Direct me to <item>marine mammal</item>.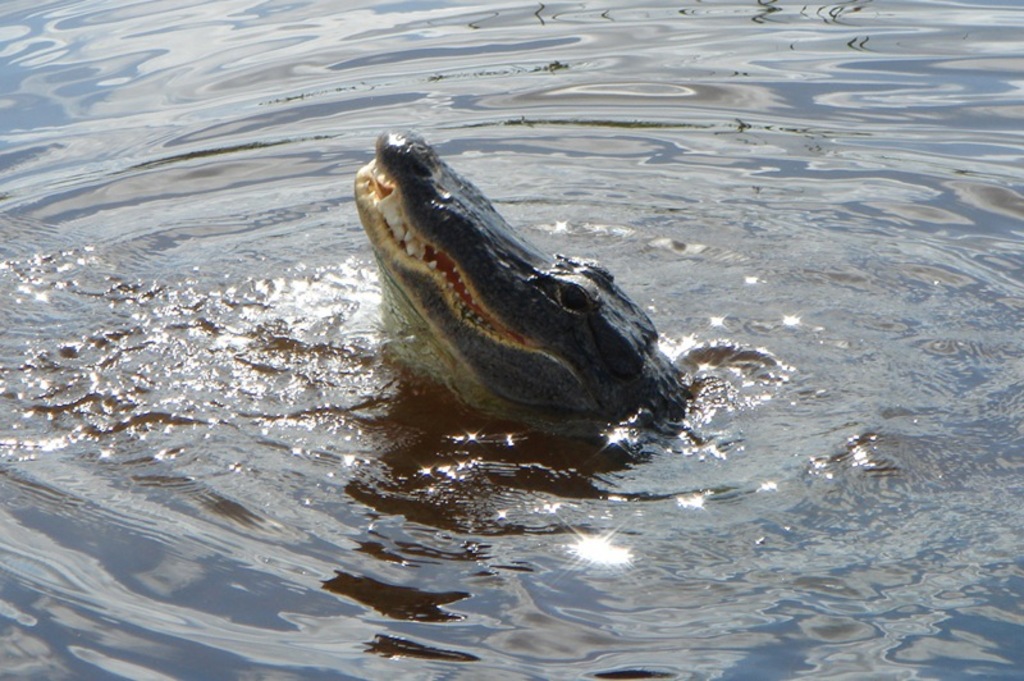
Direction: crop(397, 125, 714, 431).
